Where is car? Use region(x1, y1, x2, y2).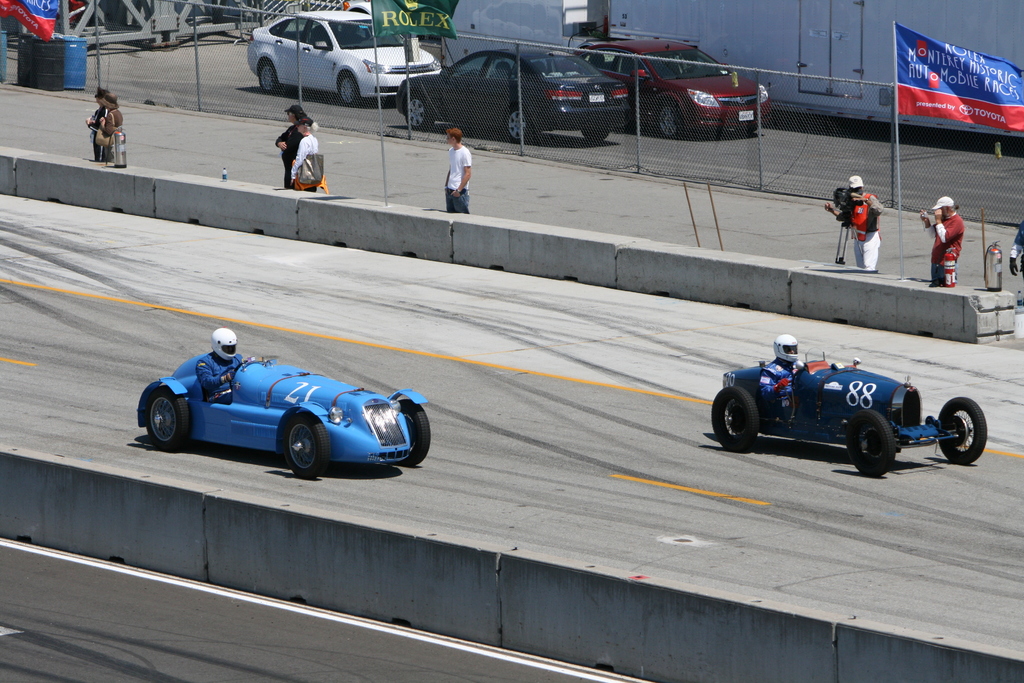
region(580, 38, 769, 135).
